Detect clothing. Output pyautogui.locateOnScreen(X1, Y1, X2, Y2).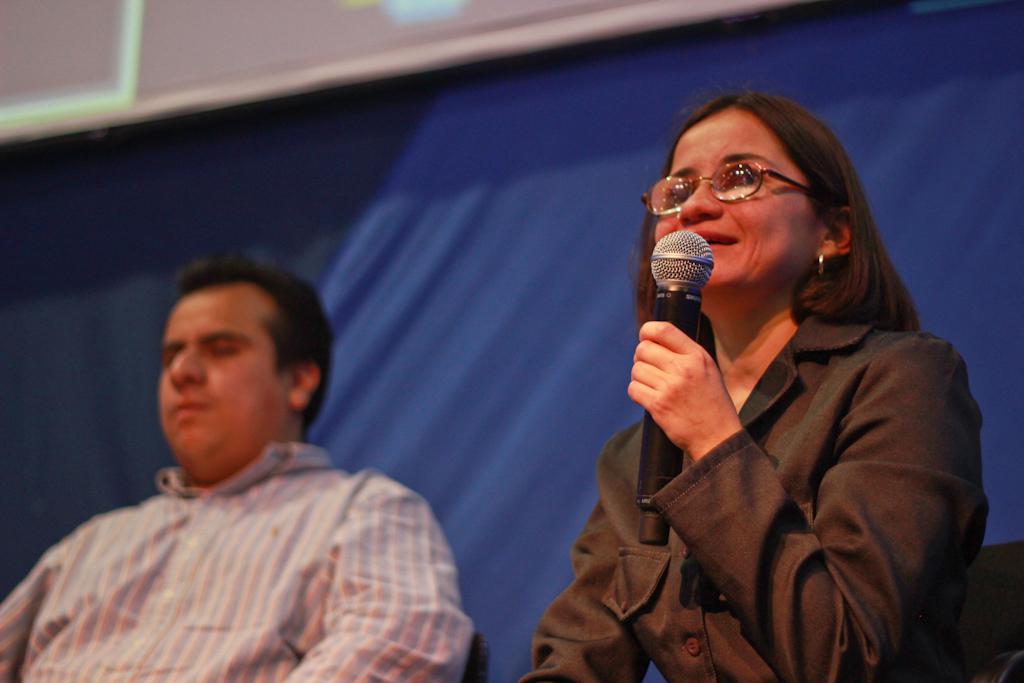
pyautogui.locateOnScreen(0, 442, 476, 682).
